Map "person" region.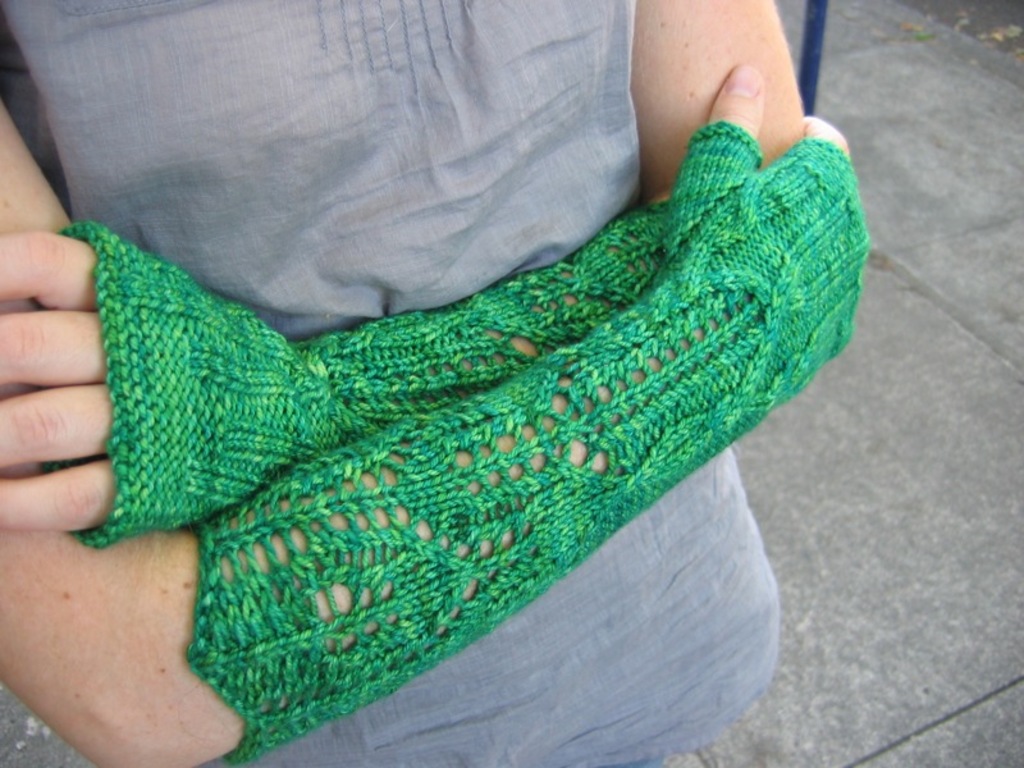
Mapped to {"x1": 0, "y1": 0, "x2": 869, "y2": 767}.
